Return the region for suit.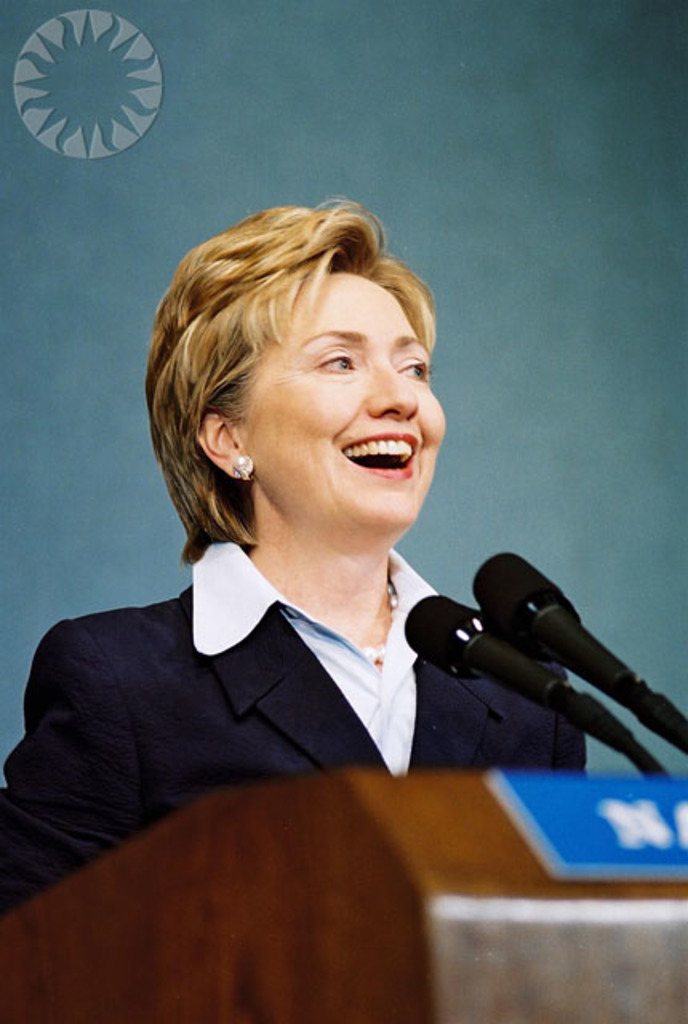
crop(0, 552, 602, 856).
